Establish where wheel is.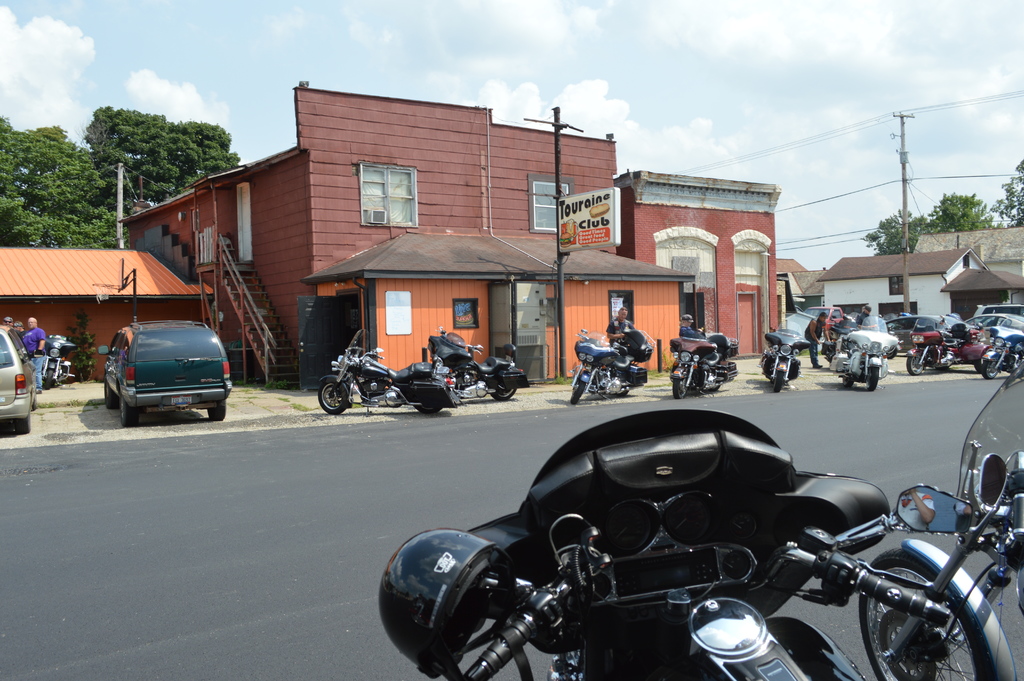
Established at Rect(860, 548, 984, 680).
